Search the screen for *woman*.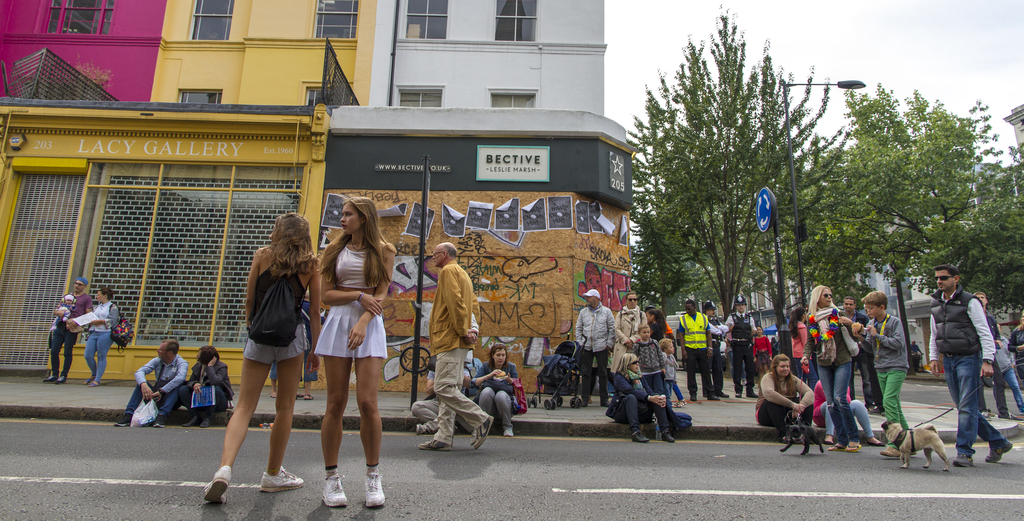
Found at l=309, t=196, r=396, b=508.
